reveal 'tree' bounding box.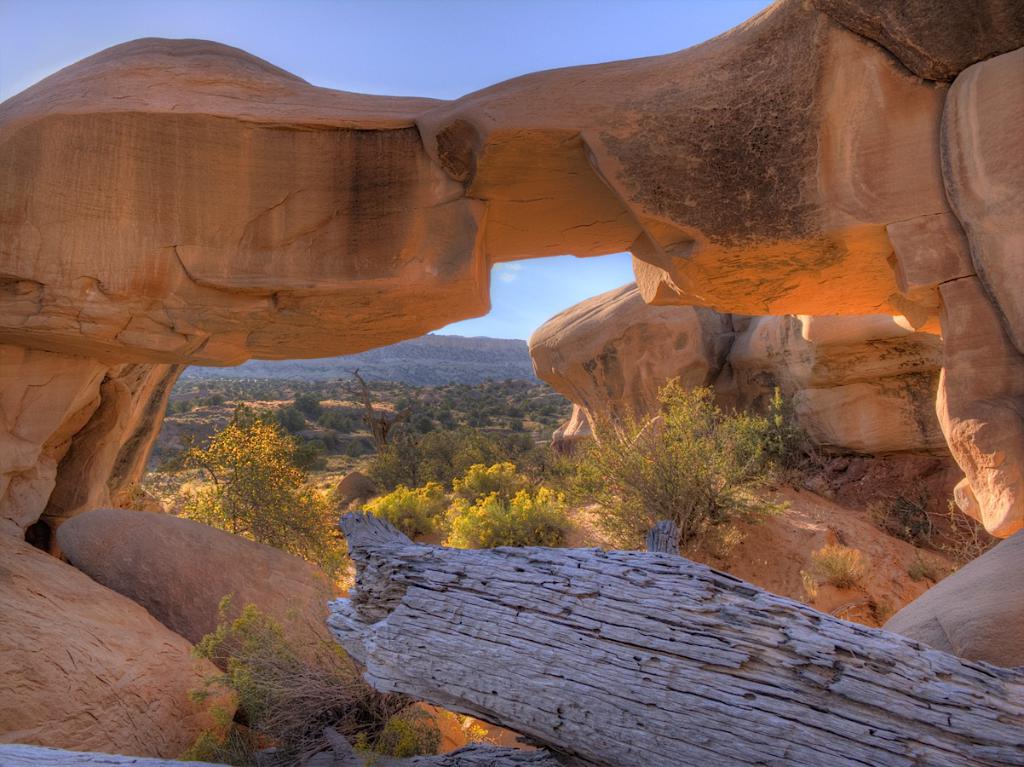
Revealed: {"left": 443, "top": 486, "right": 577, "bottom": 554}.
